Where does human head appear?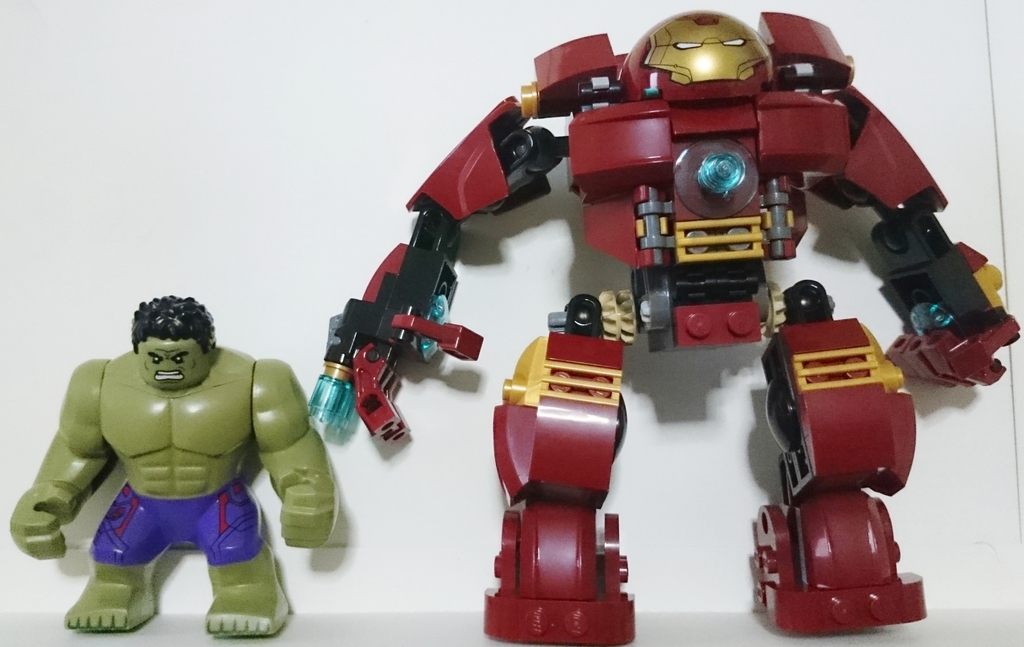
Appears at locate(110, 296, 230, 396).
